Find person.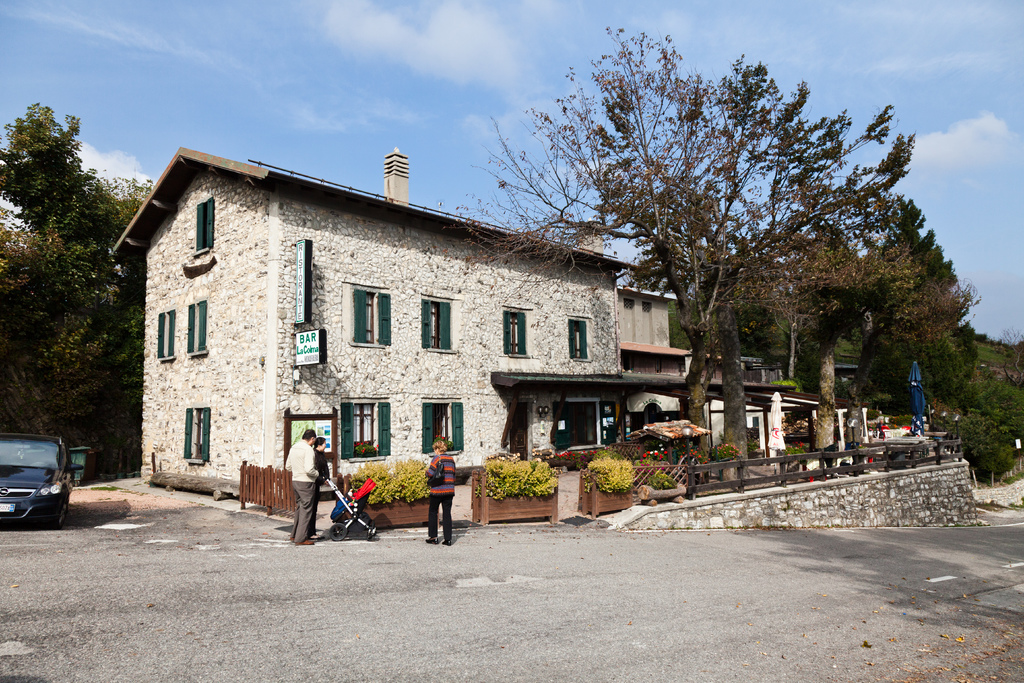
<region>311, 436, 331, 541</region>.
